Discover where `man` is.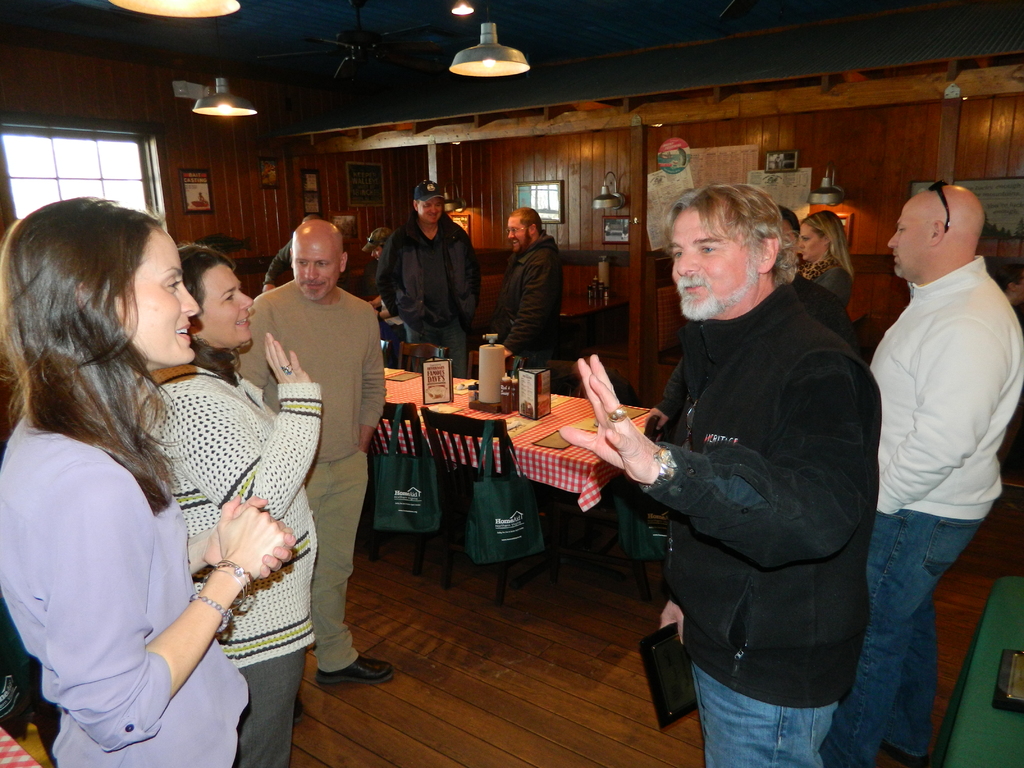
Discovered at 844:138:1021:726.
